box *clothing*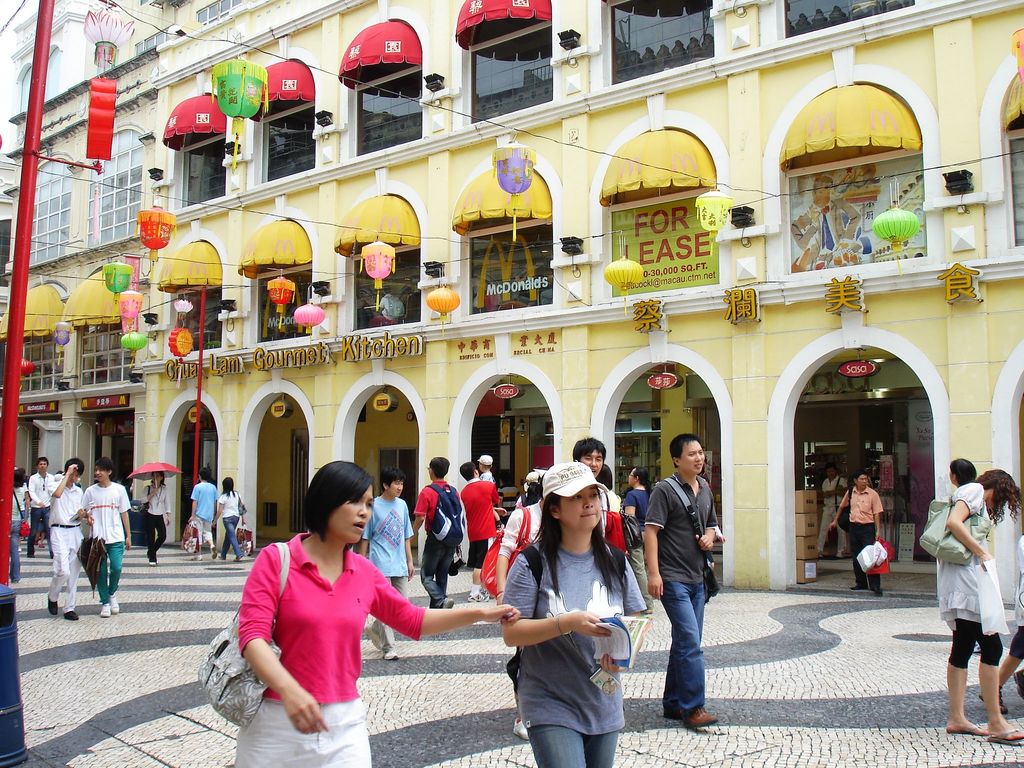
(234, 531, 426, 767)
